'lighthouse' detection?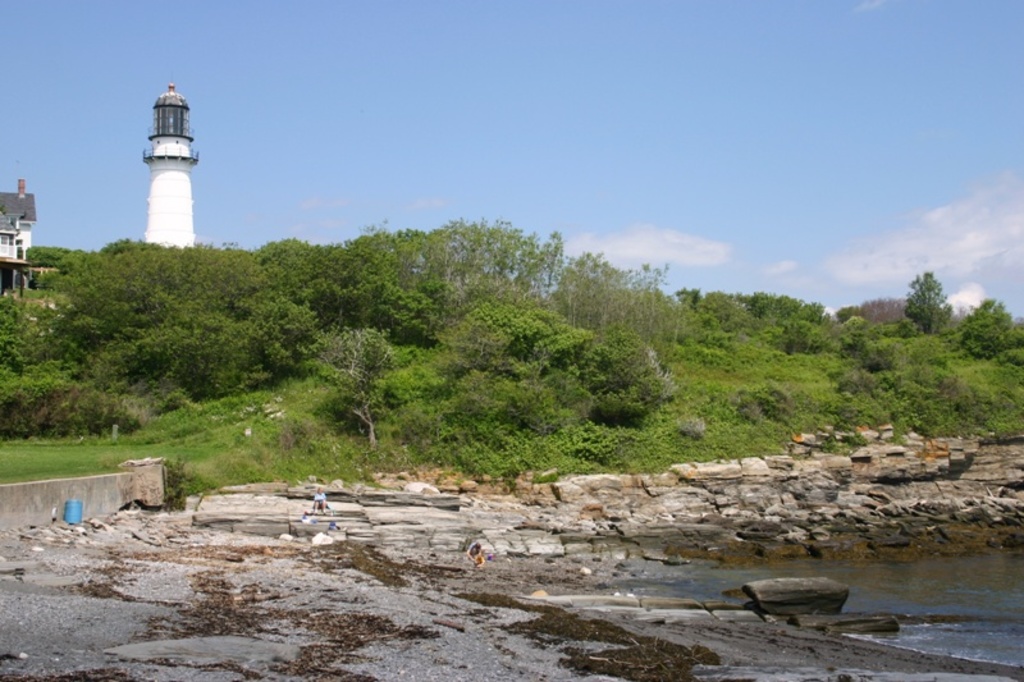
[x1=119, y1=70, x2=201, y2=265]
